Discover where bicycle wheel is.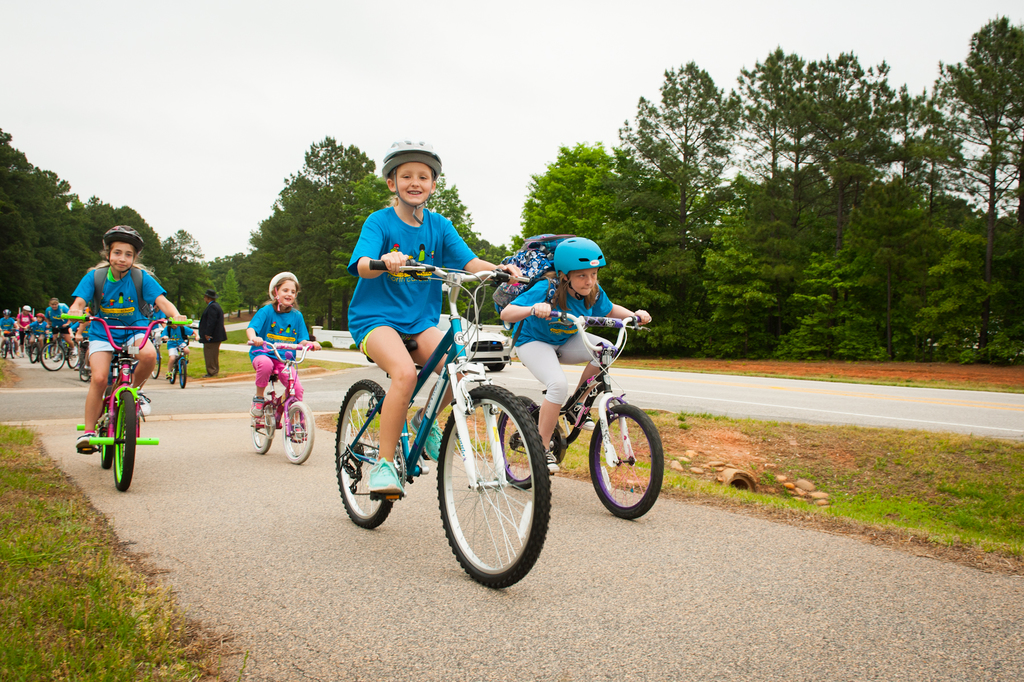
Discovered at bbox=(279, 392, 314, 462).
